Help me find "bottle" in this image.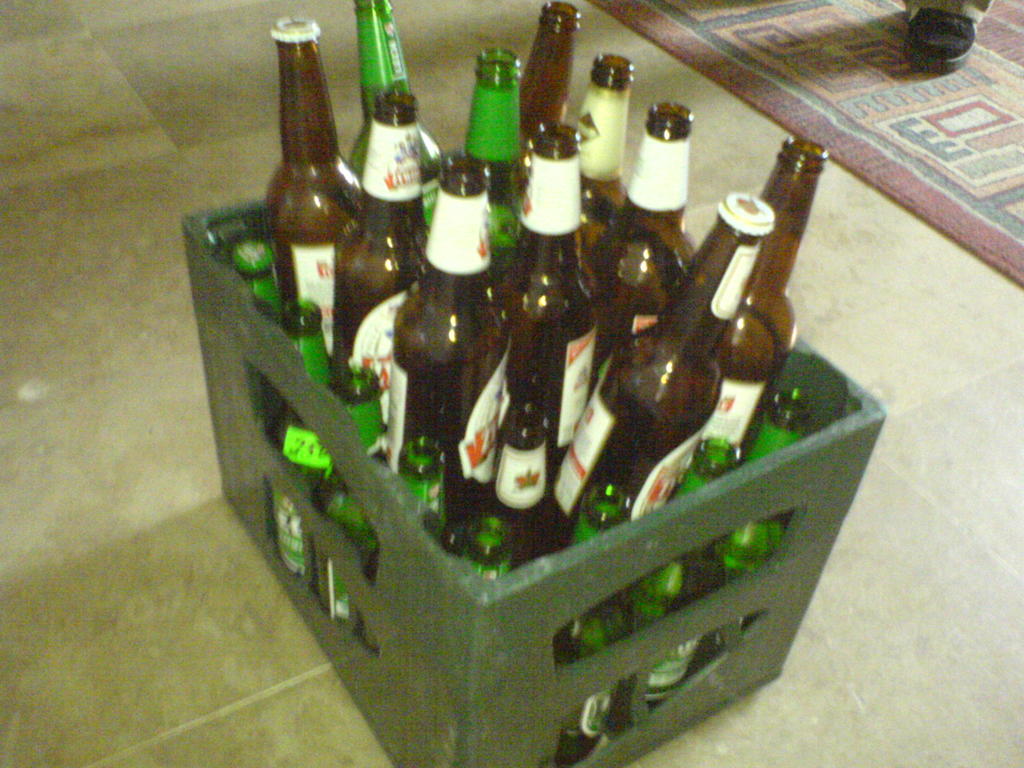
Found it: bbox(581, 44, 636, 219).
